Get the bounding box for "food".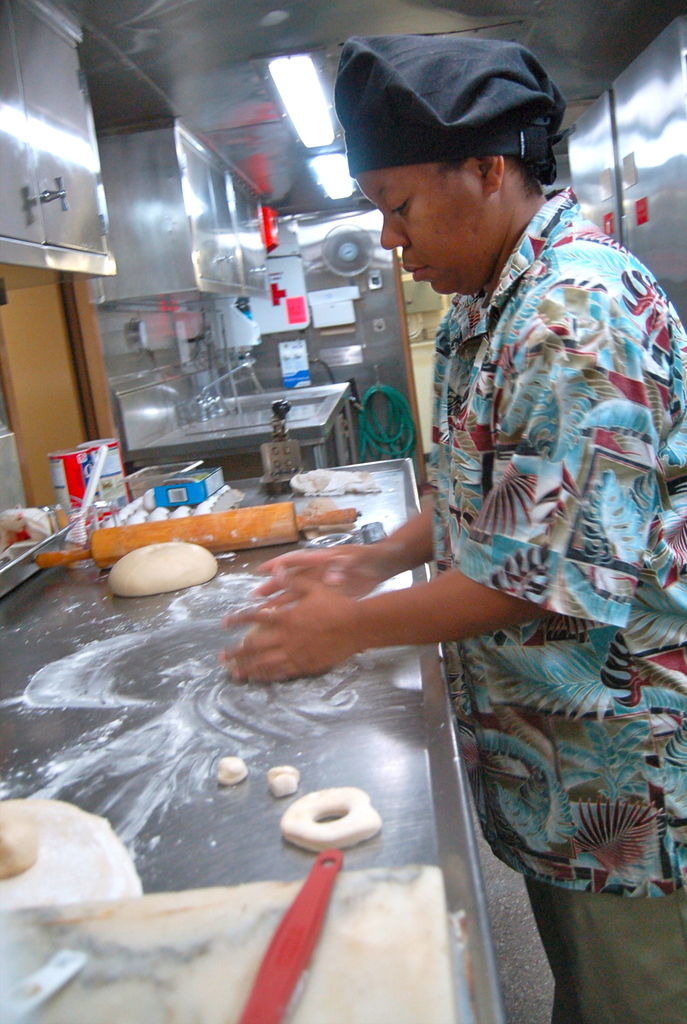
rect(236, 604, 275, 681).
